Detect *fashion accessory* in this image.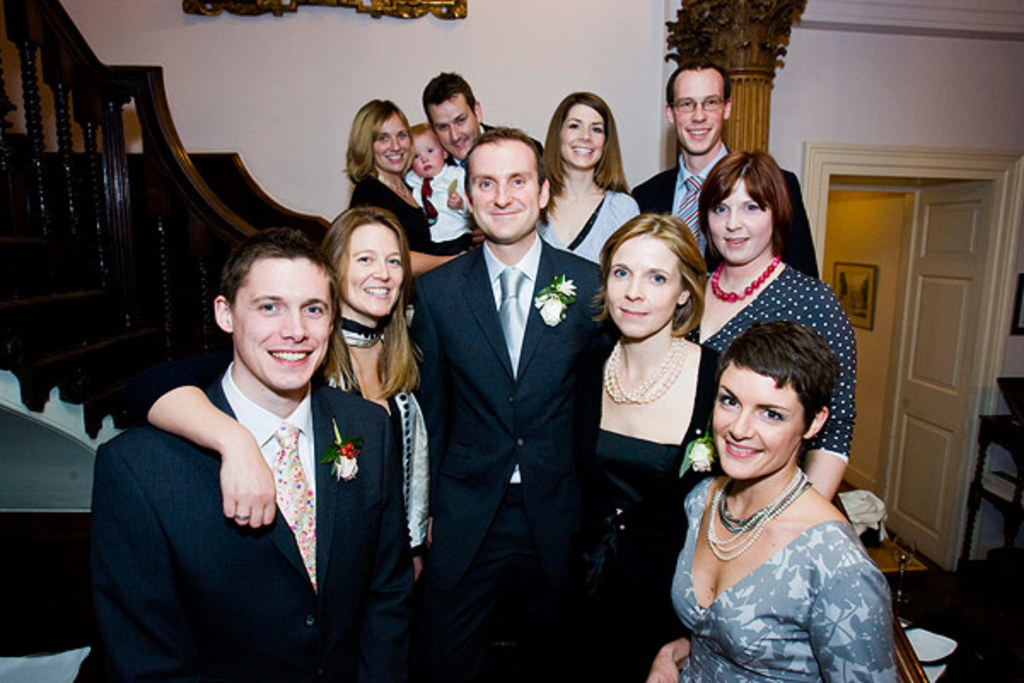
Detection: [674, 297, 688, 307].
